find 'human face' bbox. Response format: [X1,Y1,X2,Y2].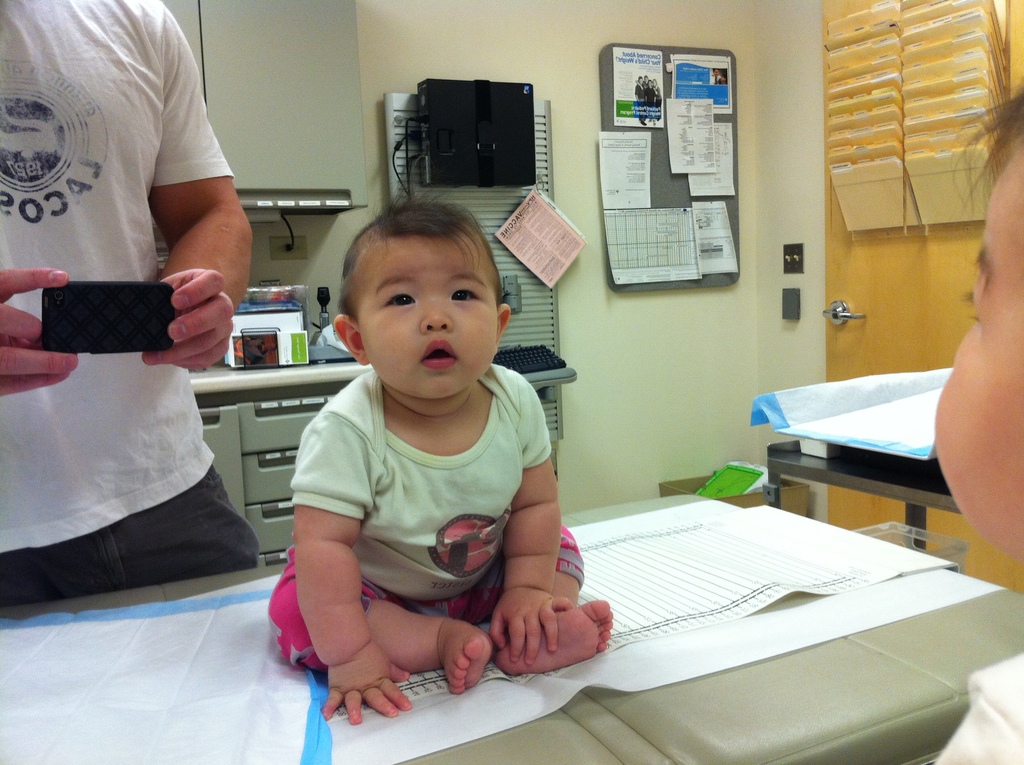
[358,239,499,399].
